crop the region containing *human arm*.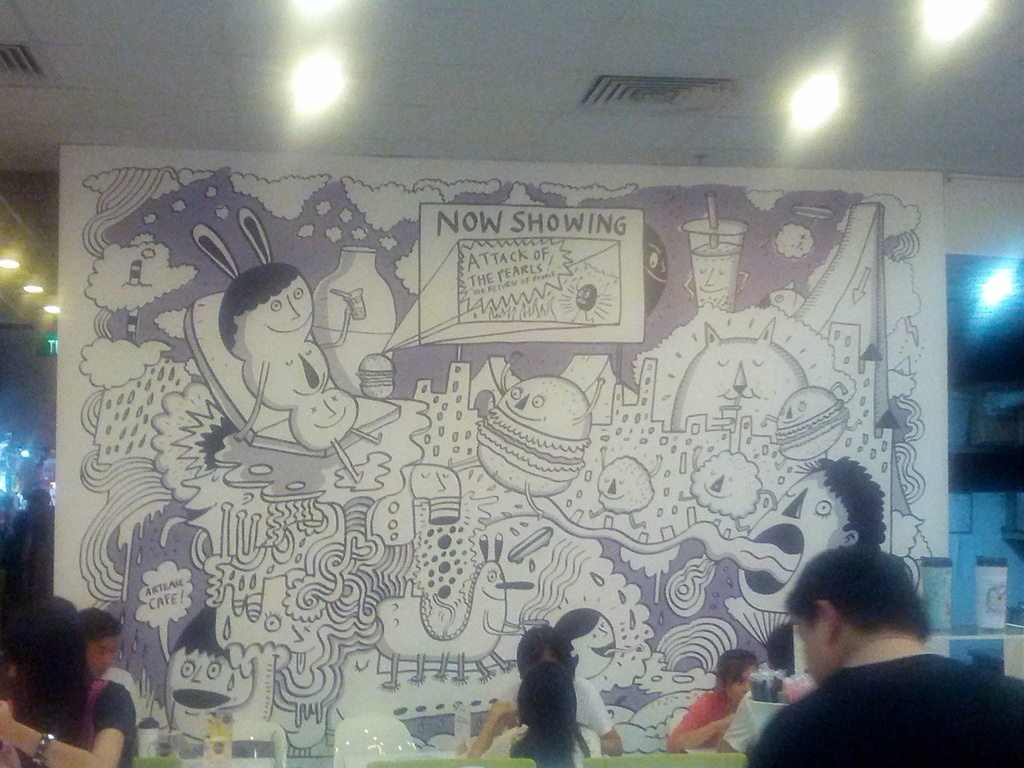
Crop region: [662,689,737,754].
